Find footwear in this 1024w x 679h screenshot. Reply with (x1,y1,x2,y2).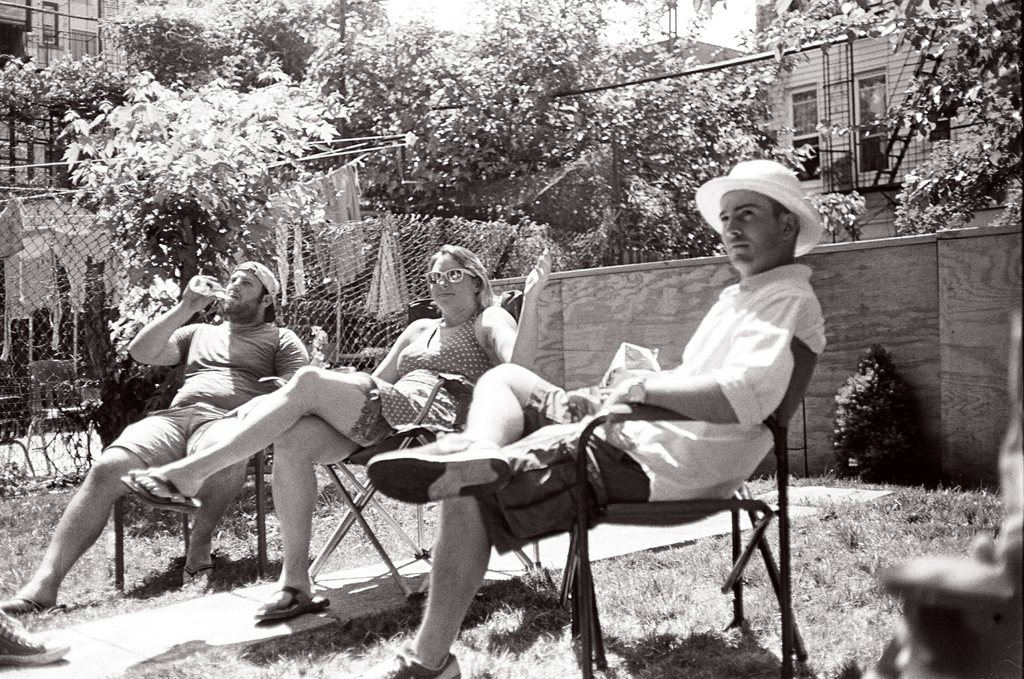
(0,607,73,667).
